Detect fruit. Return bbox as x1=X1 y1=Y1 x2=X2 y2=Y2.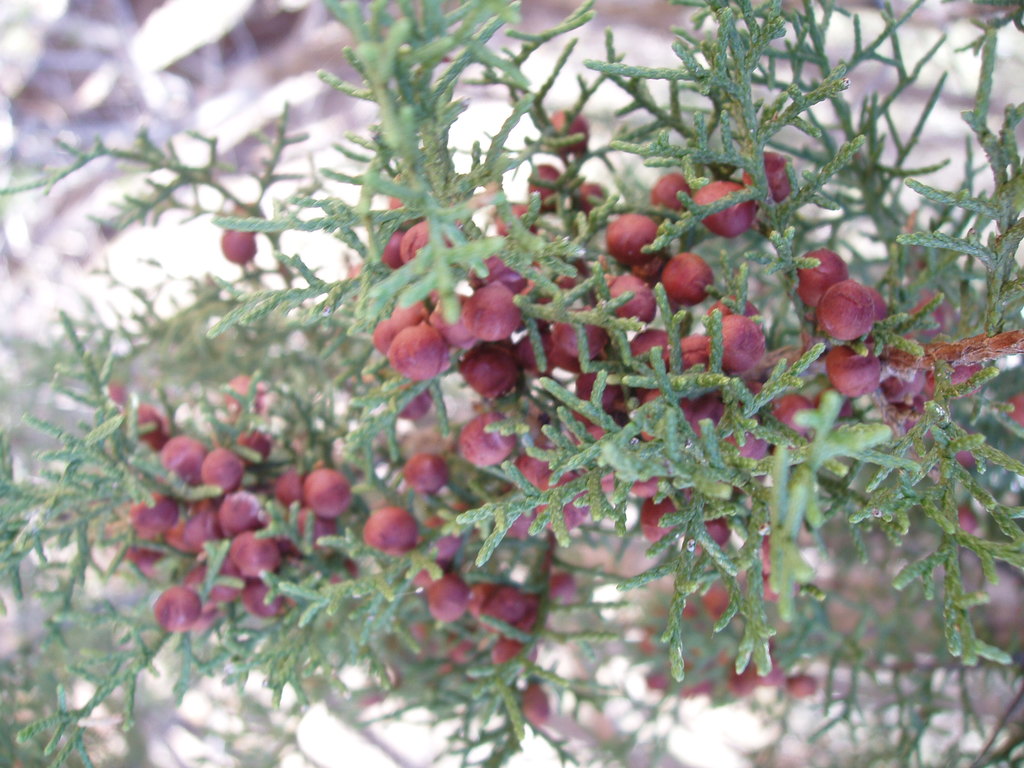
x1=1010 y1=388 x2=1023 y2=430.
